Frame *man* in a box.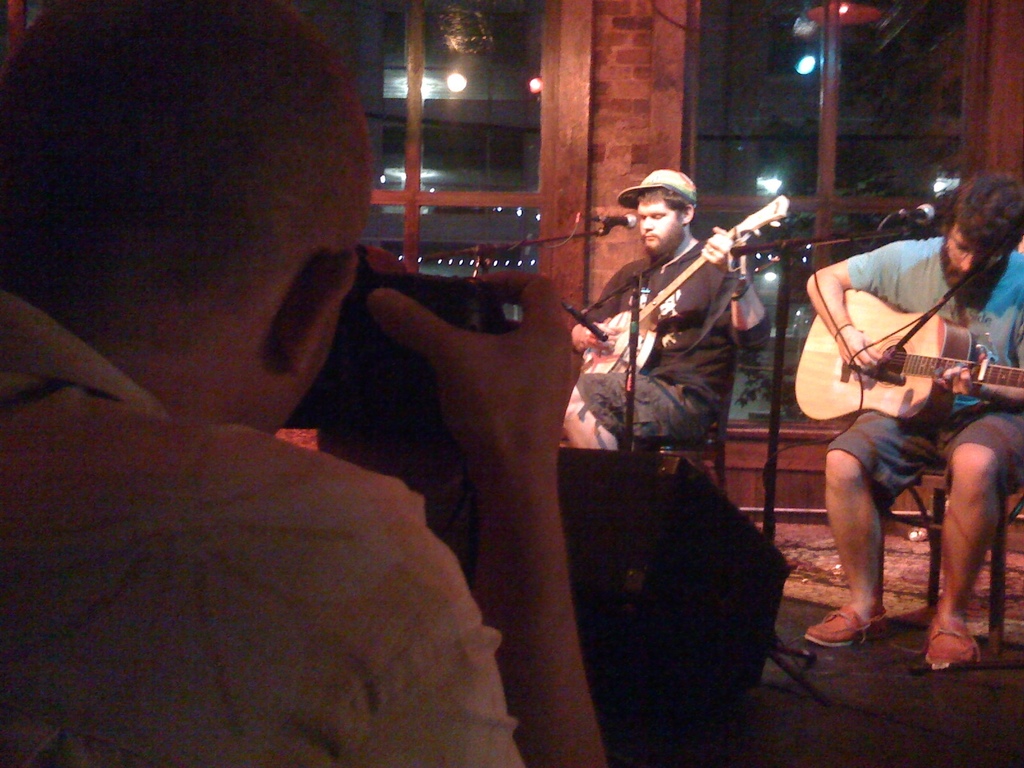
locate(569, 164, 779, 463).
